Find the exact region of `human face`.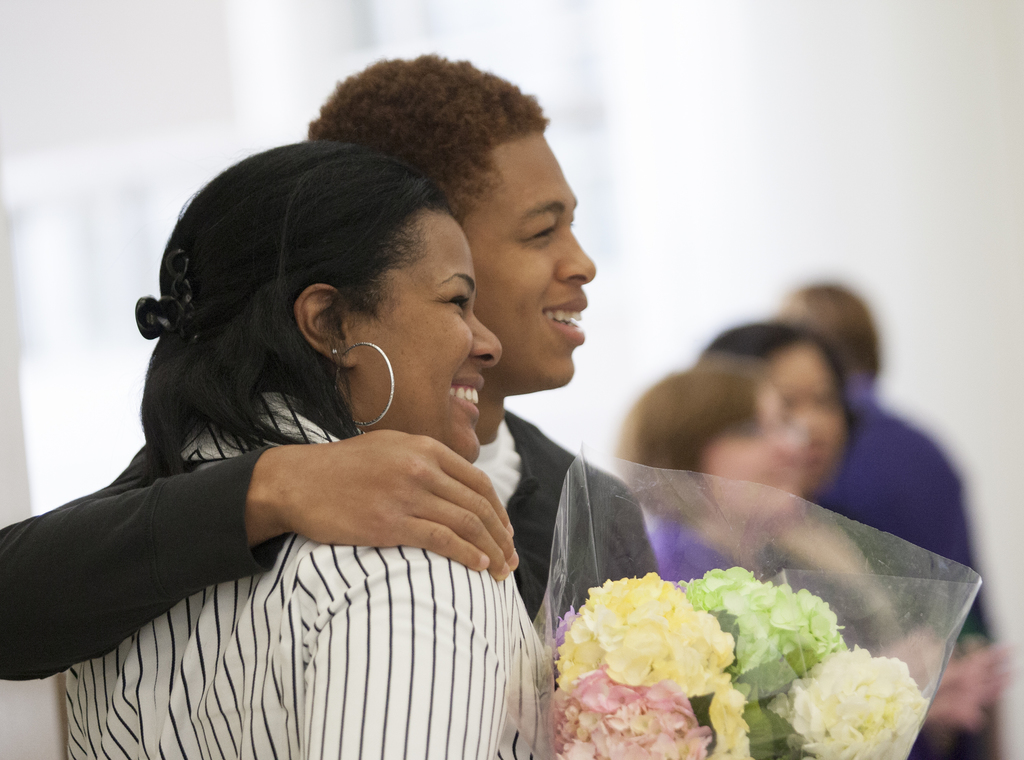
Exact region: detection(771, 348, 840, 490).
